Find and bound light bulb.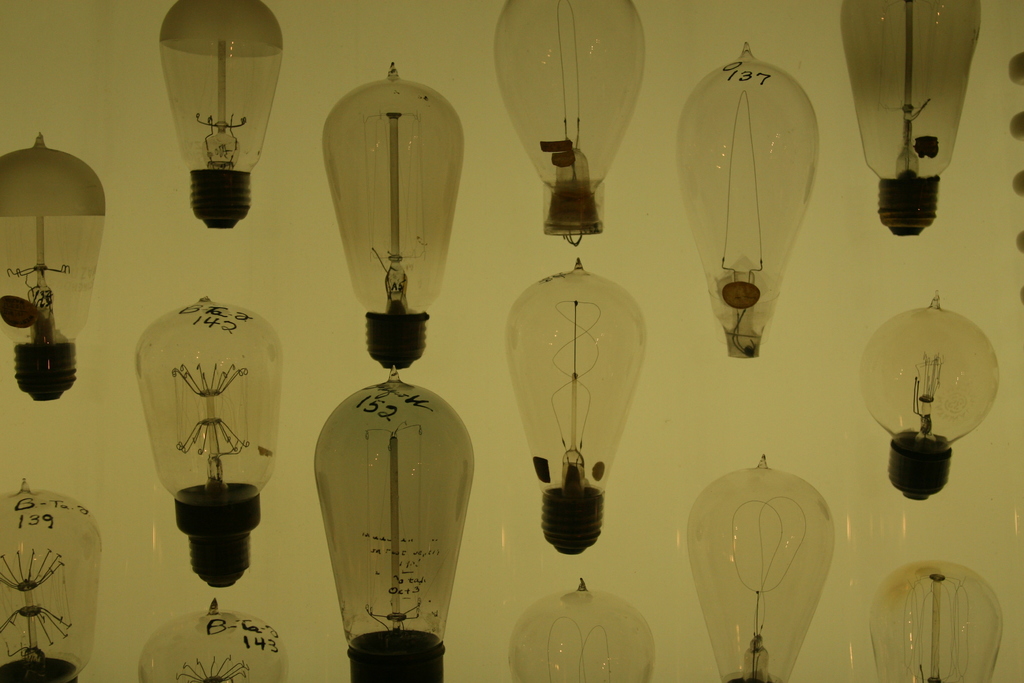
Bound: select_region(321, 63, 465, 364).
